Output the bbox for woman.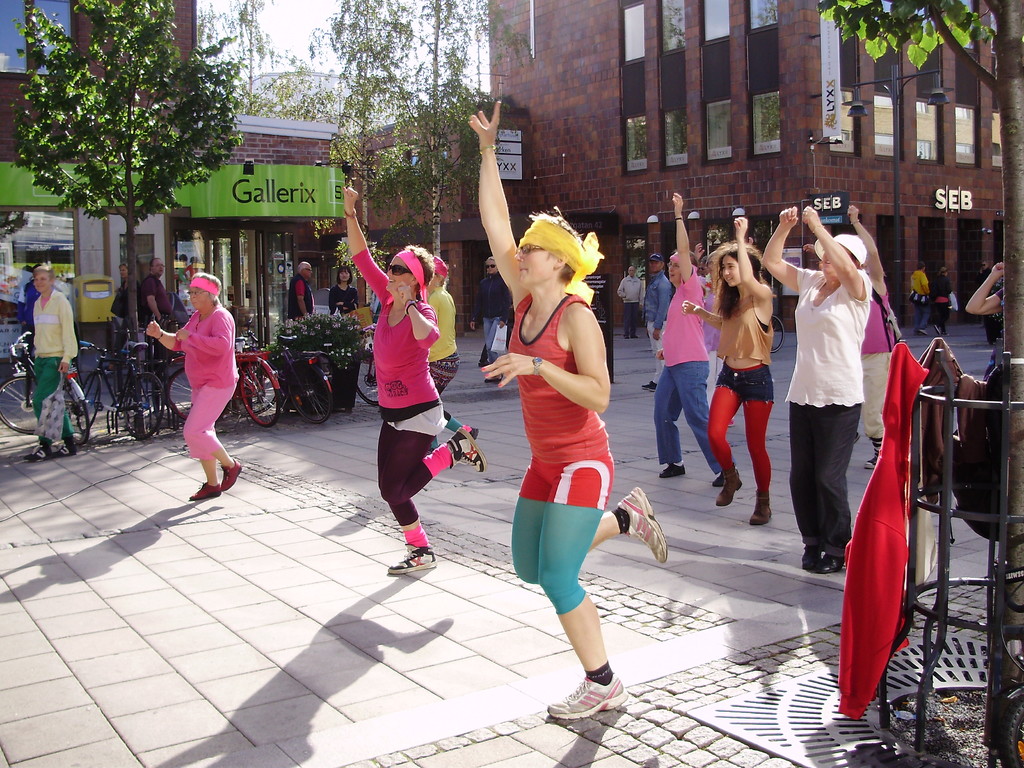
left=852, top=199, right=892, bottom=470.
